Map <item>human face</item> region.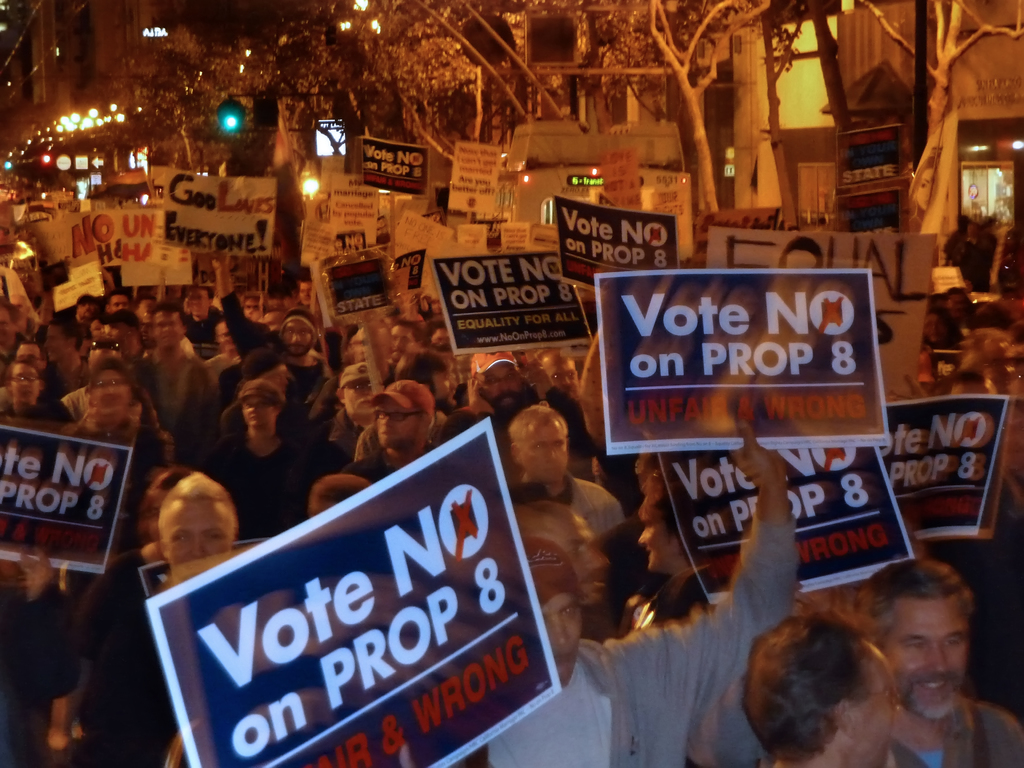
Mapped to box(17, 344, 42, 356).
